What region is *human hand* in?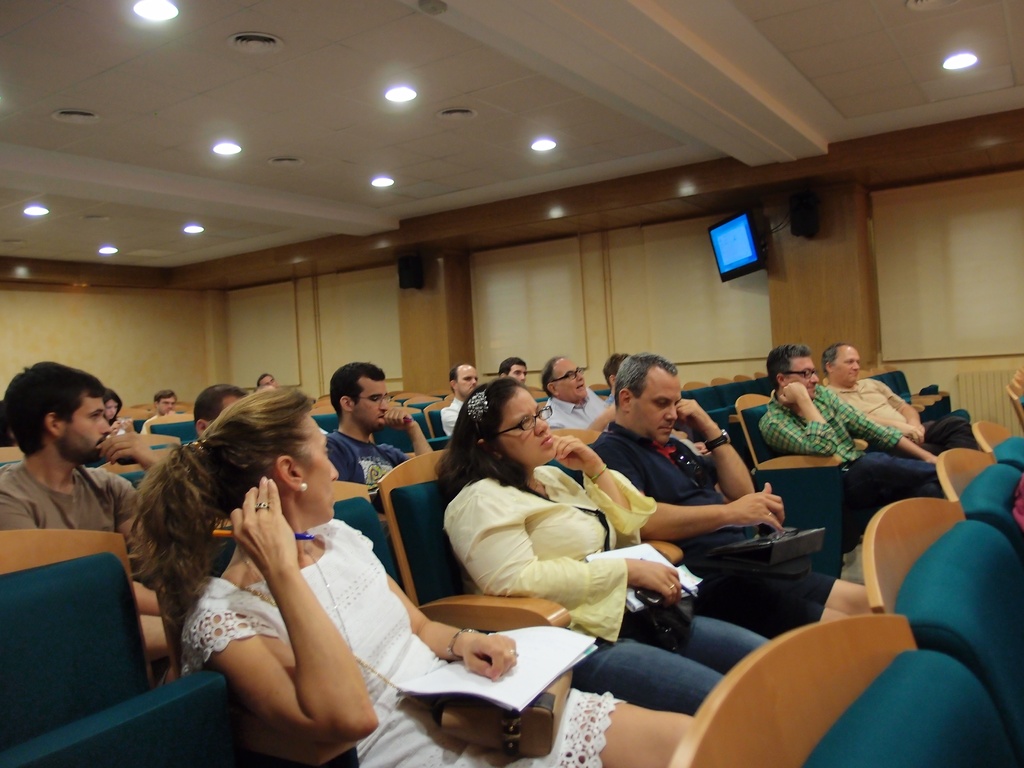
Rect(95, 433, 156, 468).
